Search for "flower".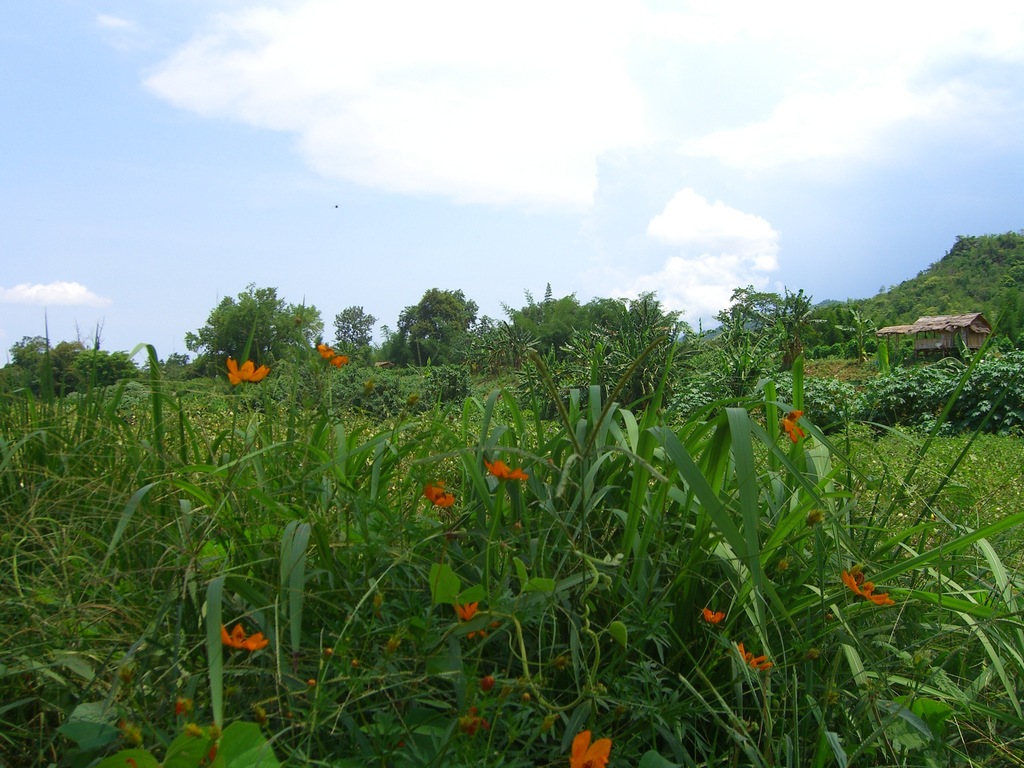
Found at x1=429 y1=477 x2=451 y2=502.
